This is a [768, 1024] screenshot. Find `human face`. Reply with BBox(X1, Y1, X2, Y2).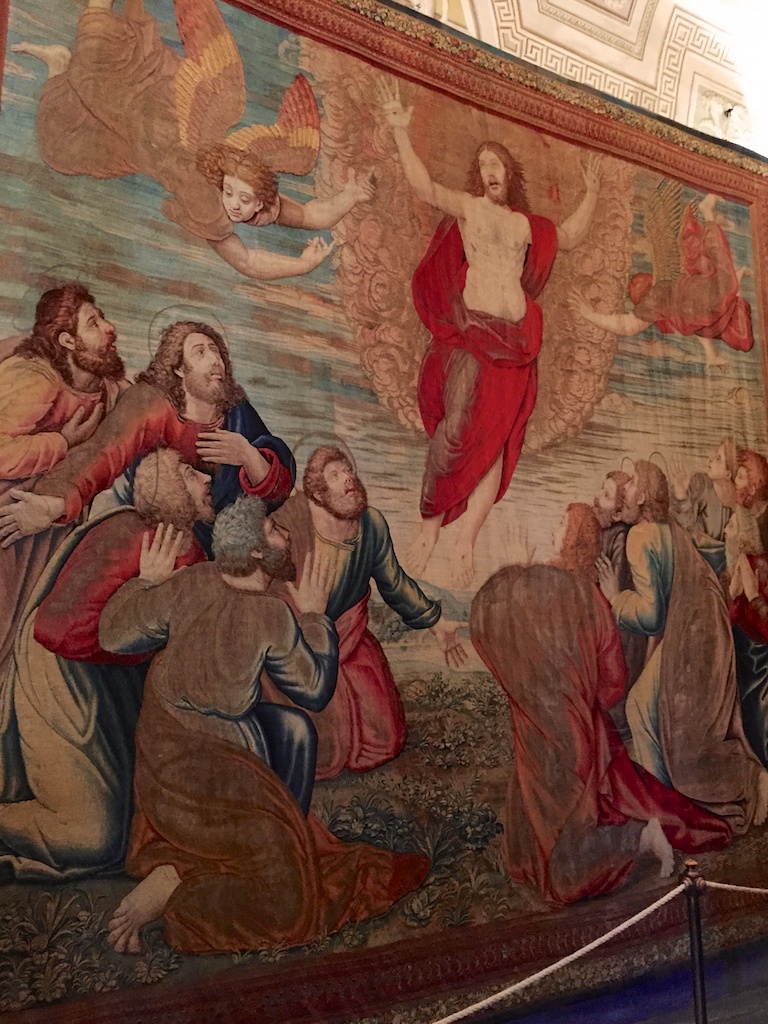
BBox(707, 446, 724, 478).
